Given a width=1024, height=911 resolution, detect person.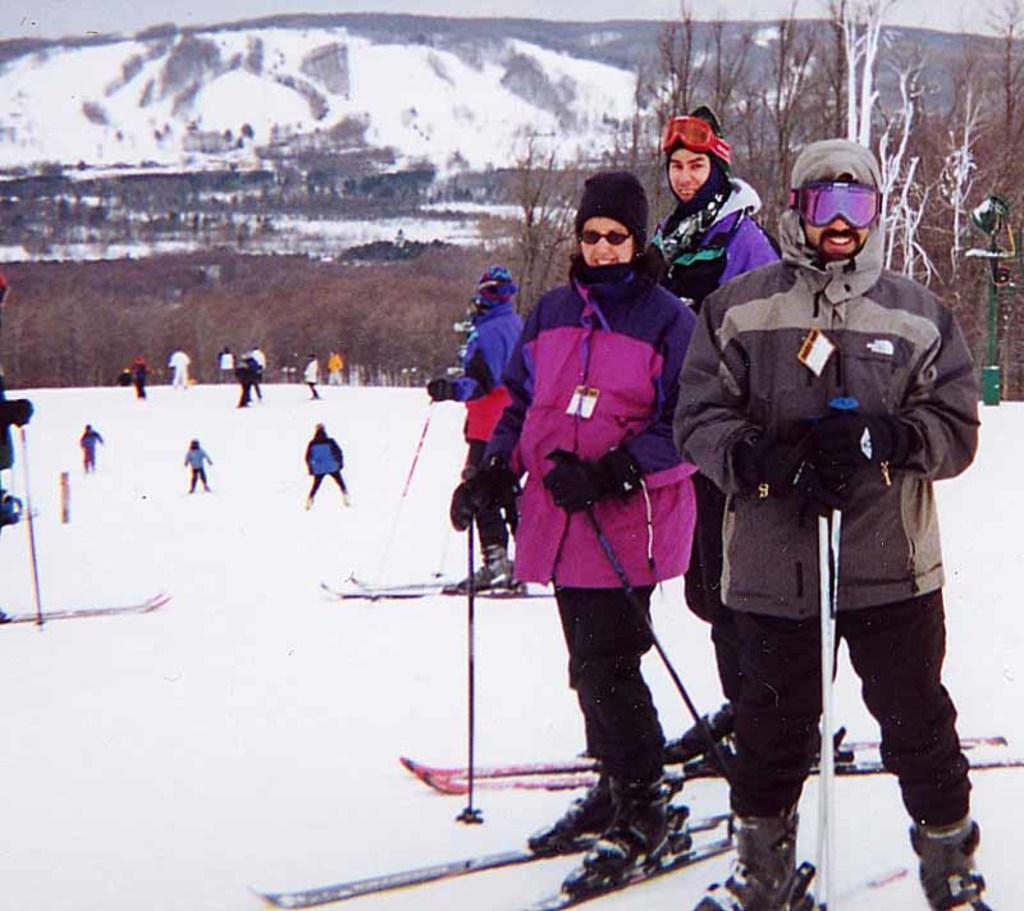
303:356:317:390.
